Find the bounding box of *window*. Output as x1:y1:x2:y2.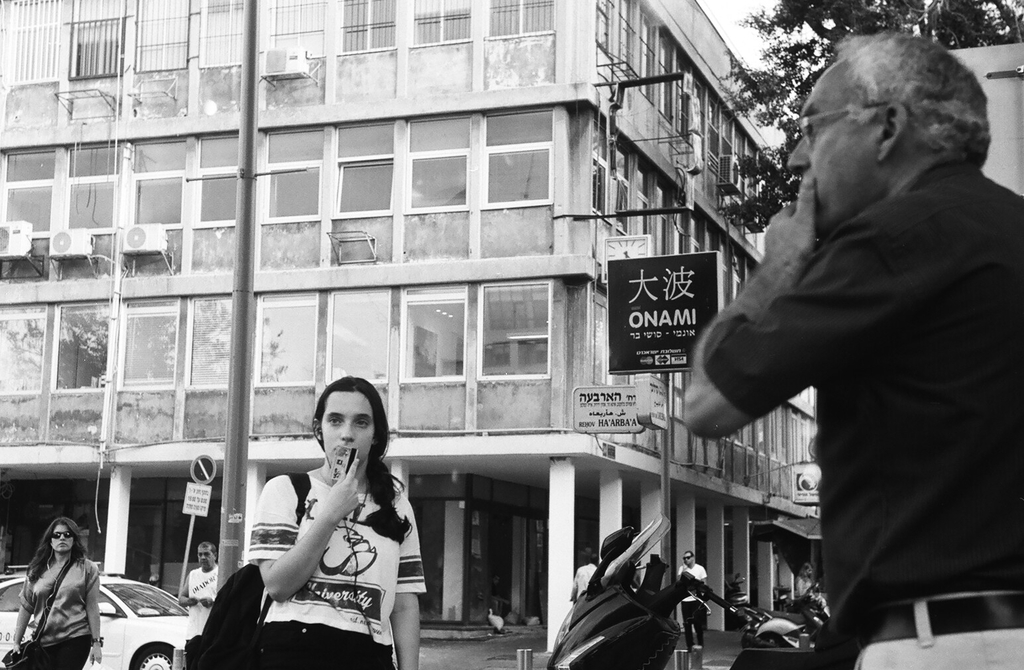
408:158:467:209.
